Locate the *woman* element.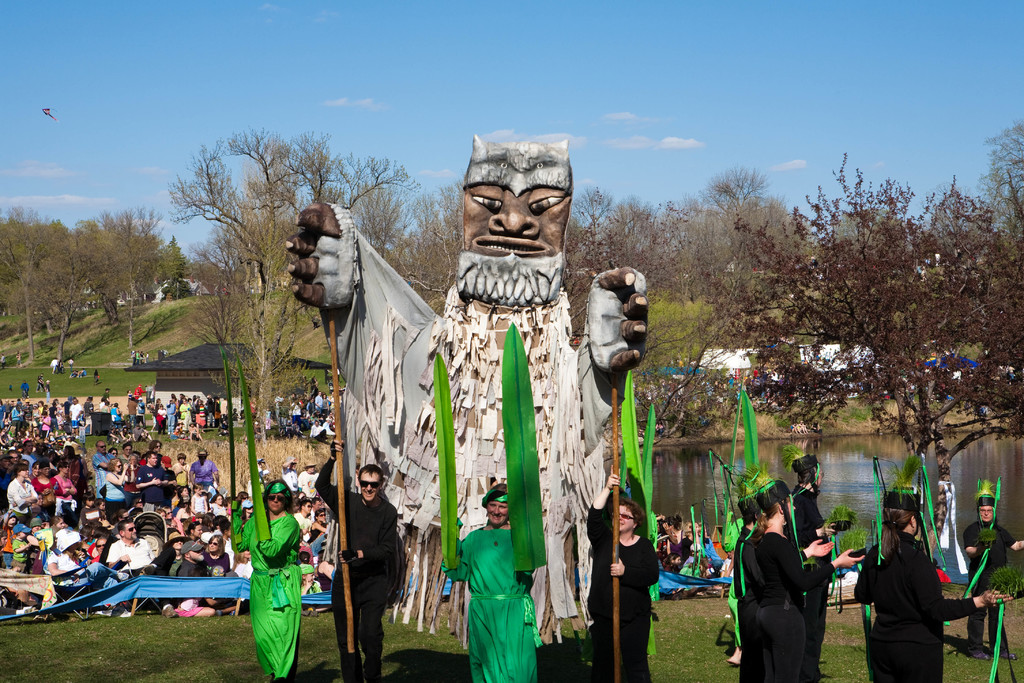
Element bbox: locate(120, 427, 132, 440).
